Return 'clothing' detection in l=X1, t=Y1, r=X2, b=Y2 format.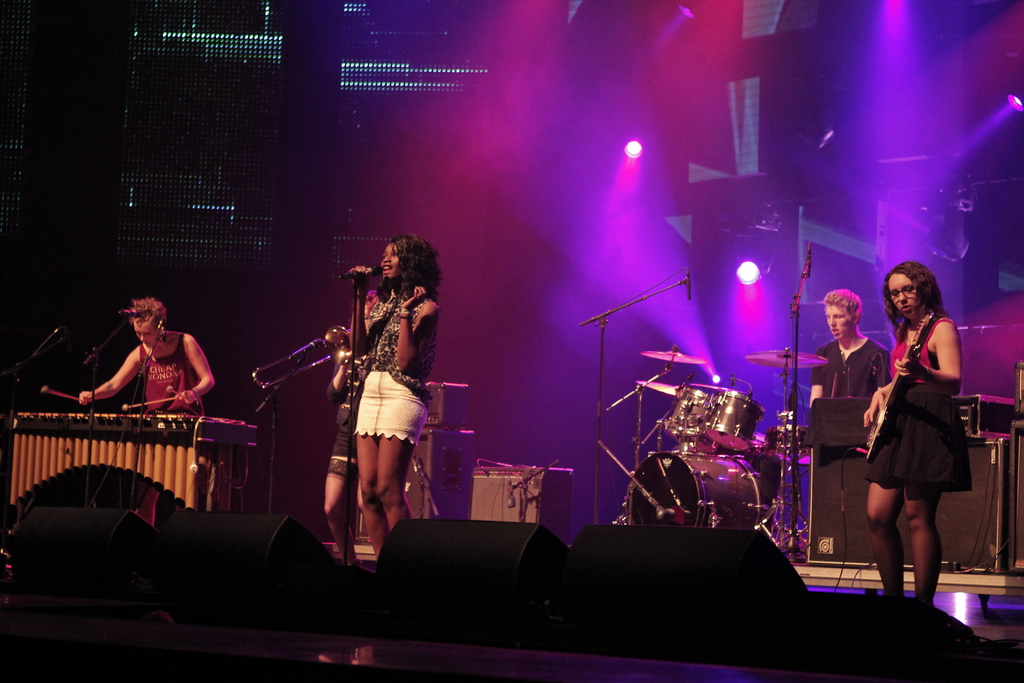
l=116, t=339, r=217, b=434.
